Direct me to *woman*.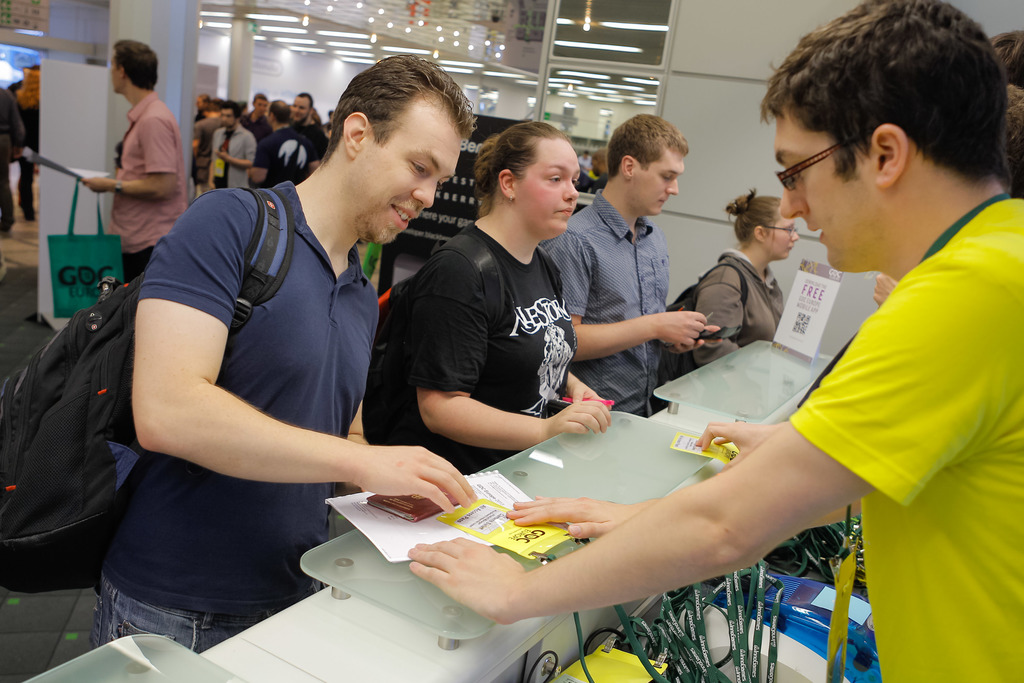
Direction: crop(378, 121, 631, 491).
